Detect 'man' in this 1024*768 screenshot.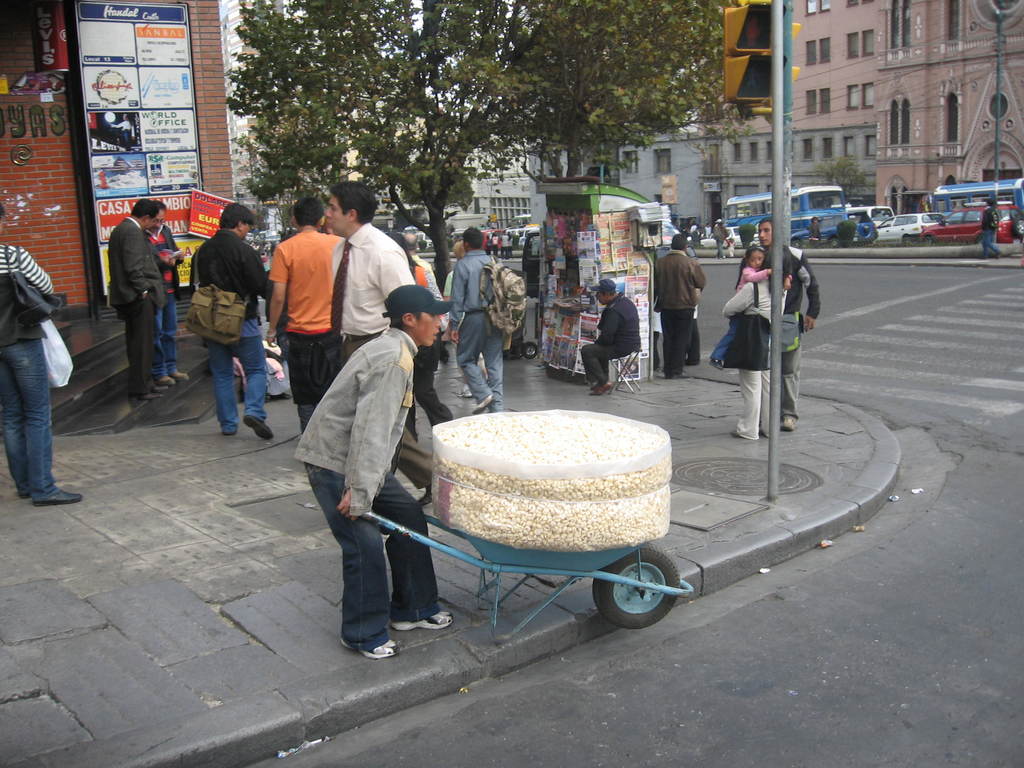
Detection: BBox(443, 228, 506, 412).
